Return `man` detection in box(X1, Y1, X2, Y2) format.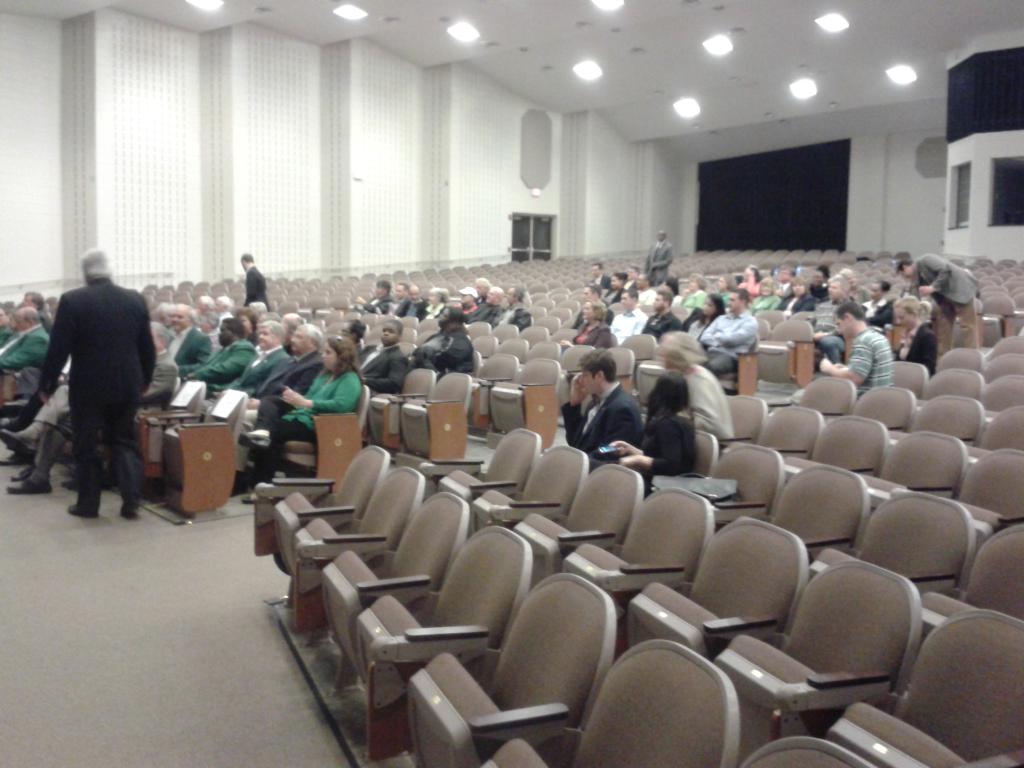
box(698, 288, 759, 379).
